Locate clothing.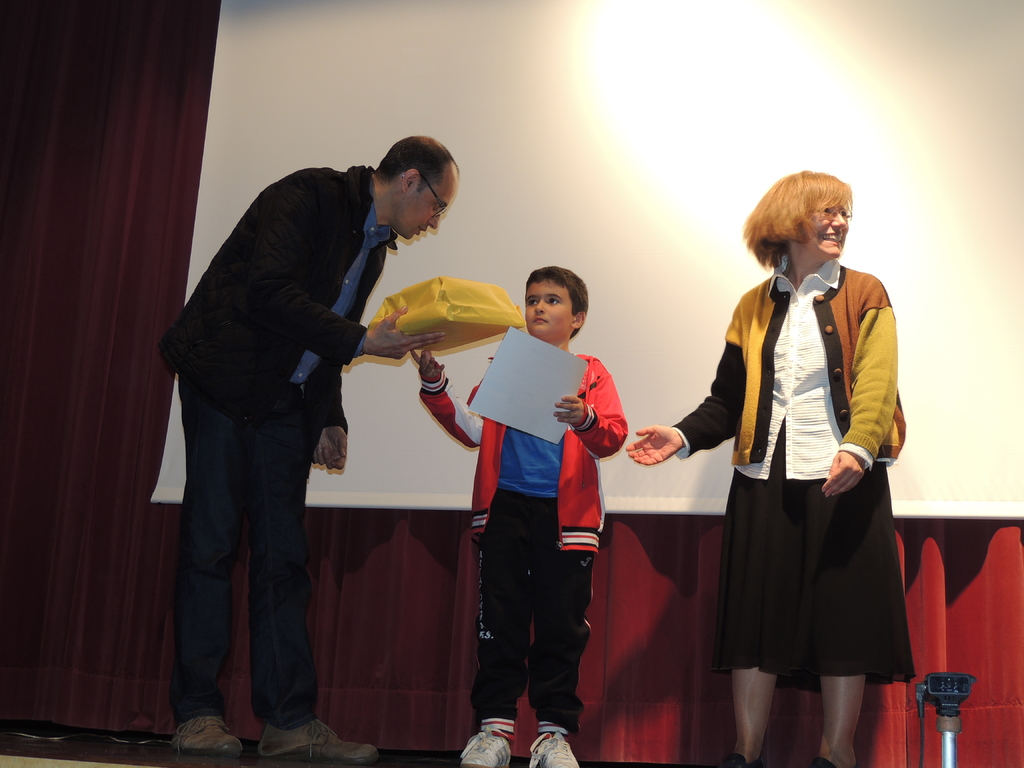
Bounding box: bbox(426, 352, 636, 733).
